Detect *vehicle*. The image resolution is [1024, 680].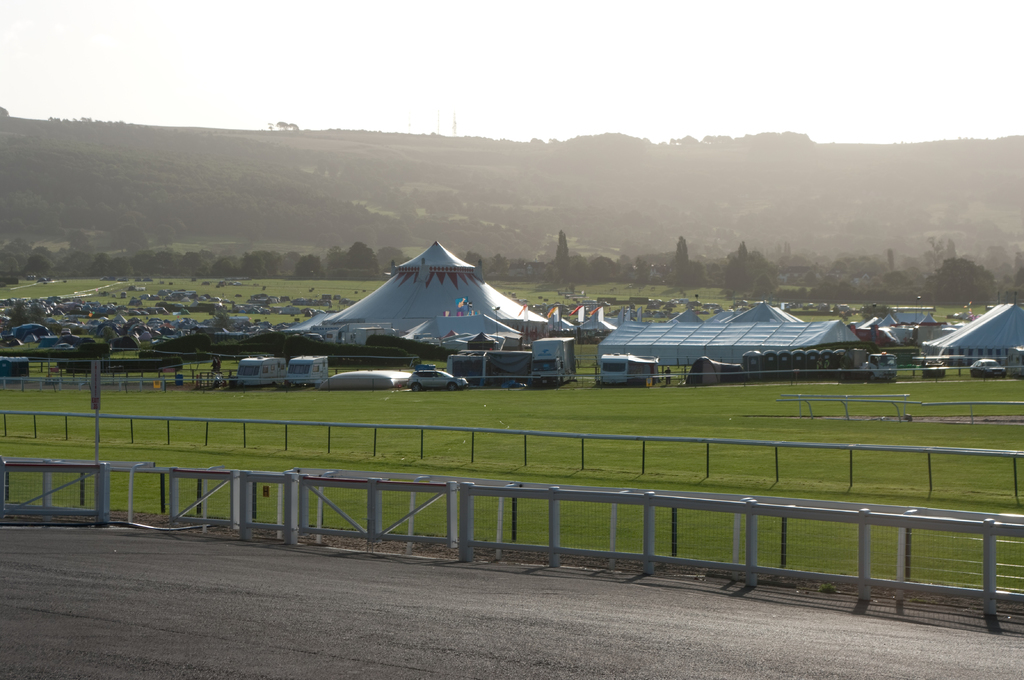
bbox=[742, 350, 899, 376].
